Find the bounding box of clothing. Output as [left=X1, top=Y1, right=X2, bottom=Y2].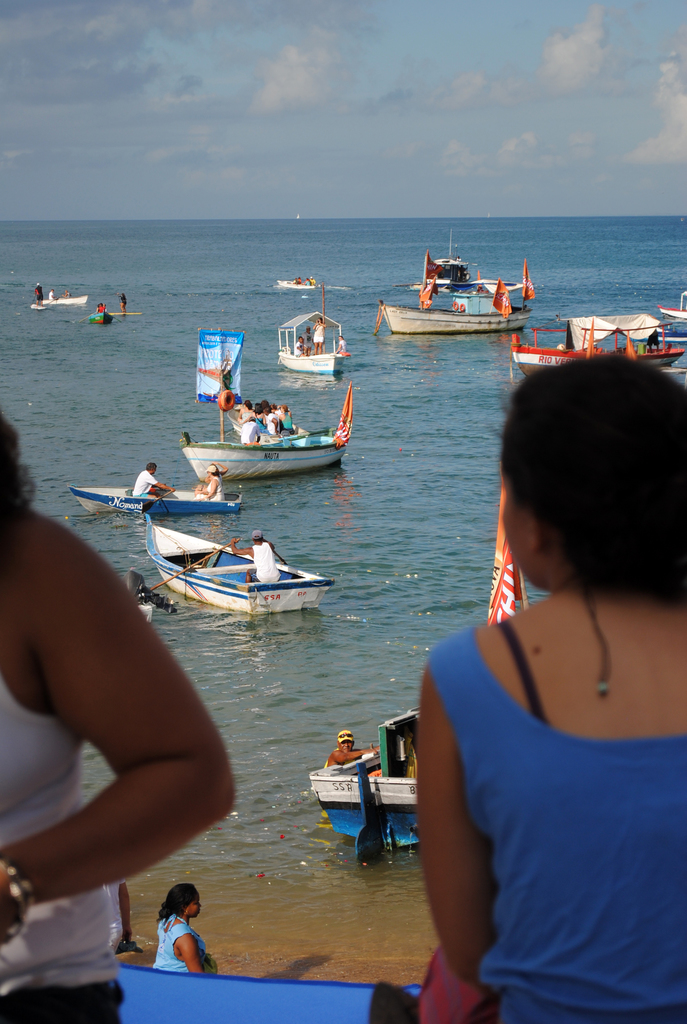
[left=0, top=672, right=106, bottom=1023].
